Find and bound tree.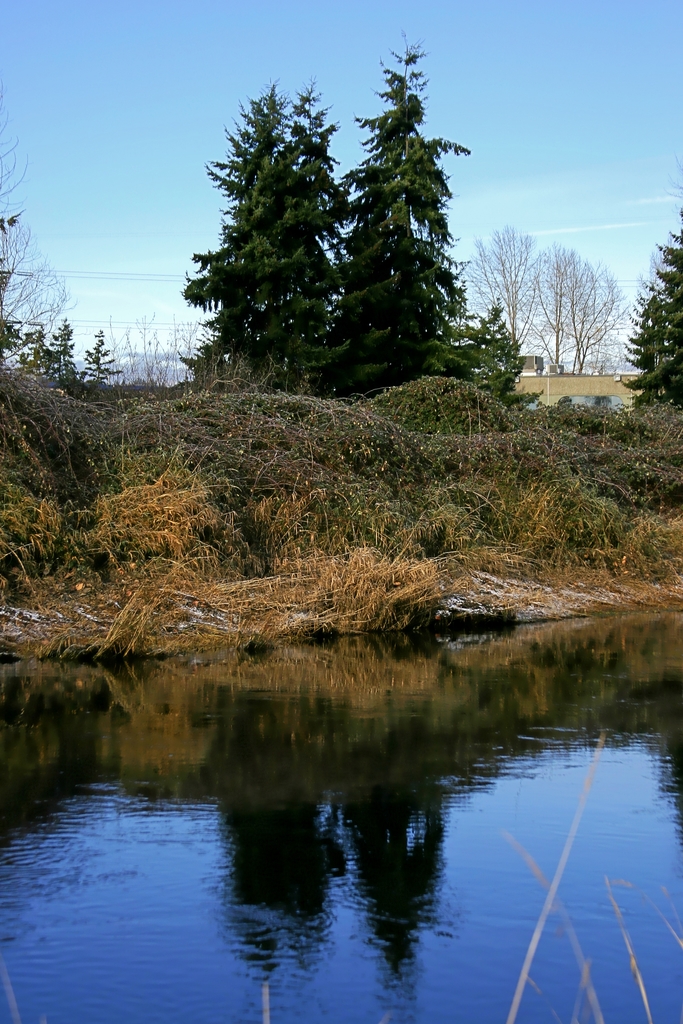
Bound: (210, 83, 298, 365).
